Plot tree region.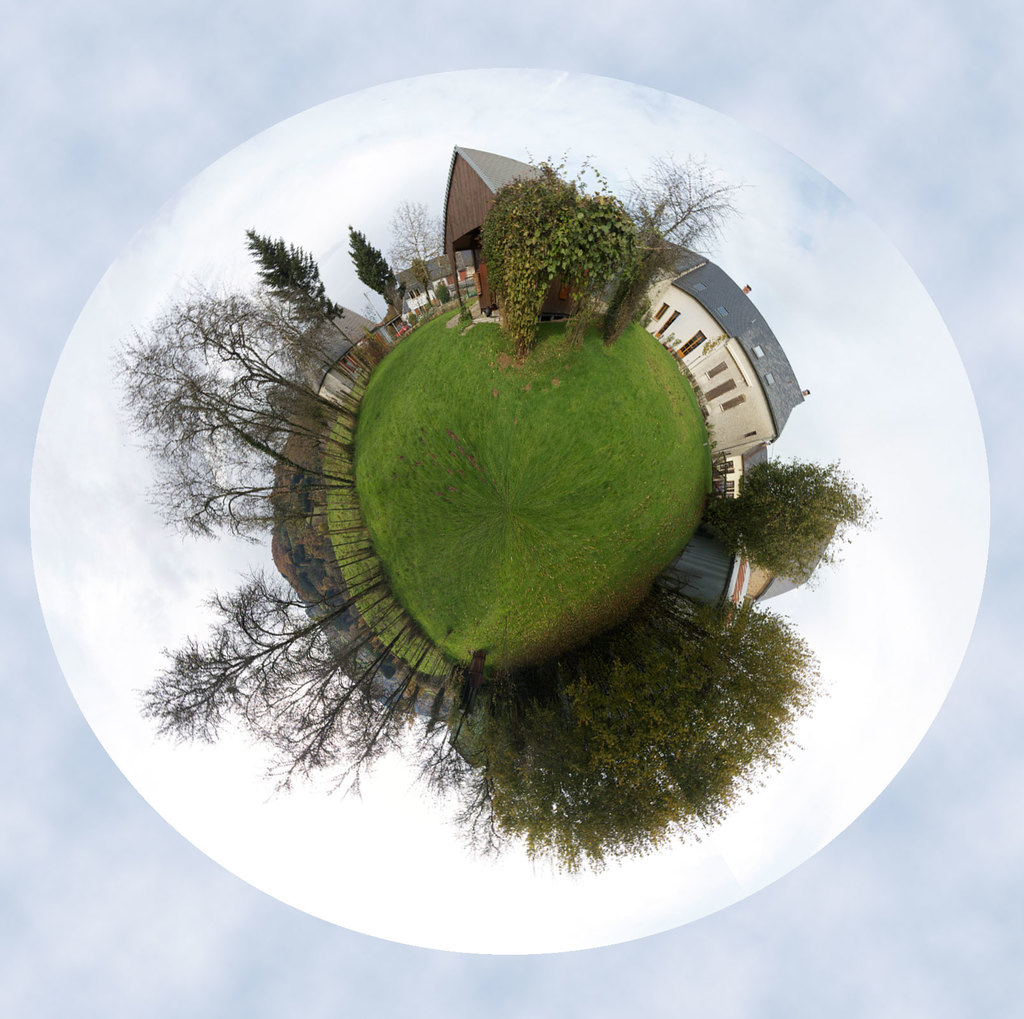
Plotted at (x1=459, y1=577, x2=830, y2=890).
